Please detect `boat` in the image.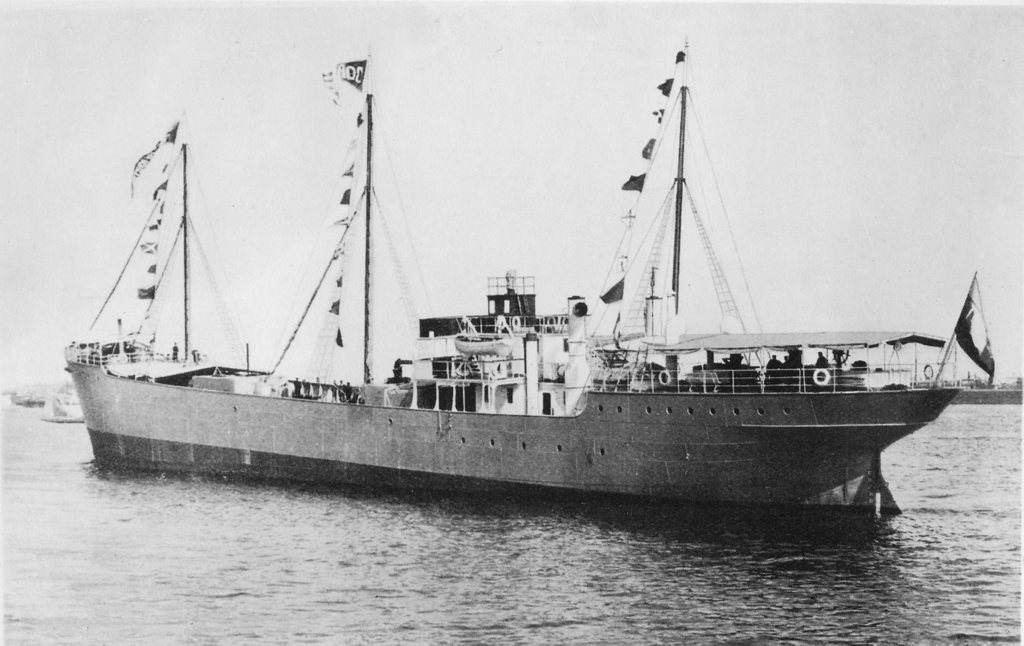
pyautogui.locateOnScreen(4, 384, 43, 410).
